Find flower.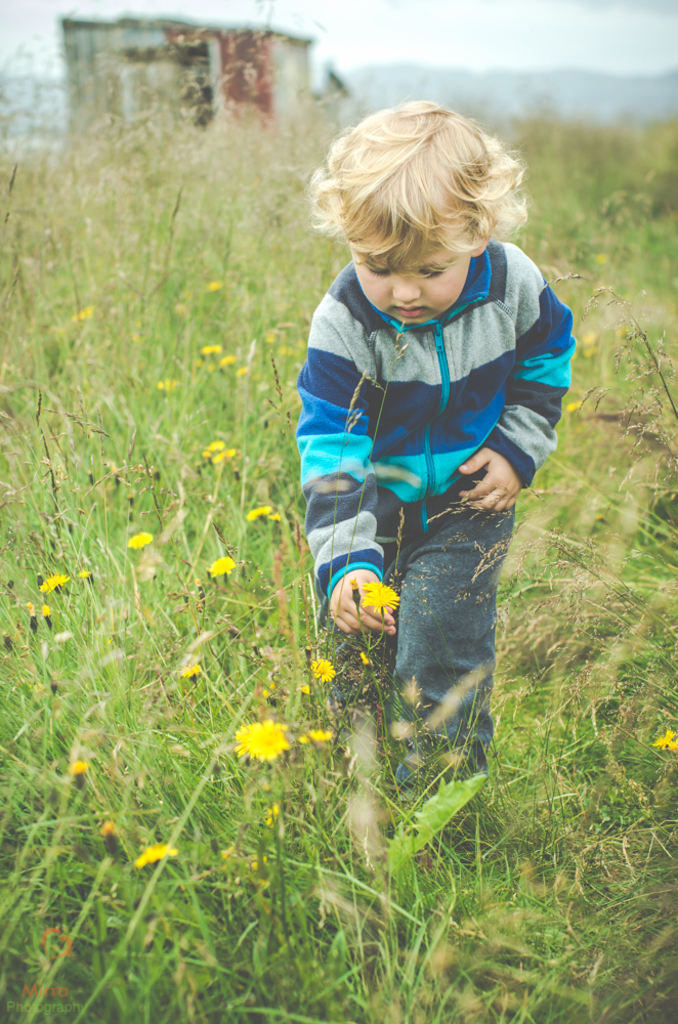
(x1=140, y1=839, x2=177, y2=867).
